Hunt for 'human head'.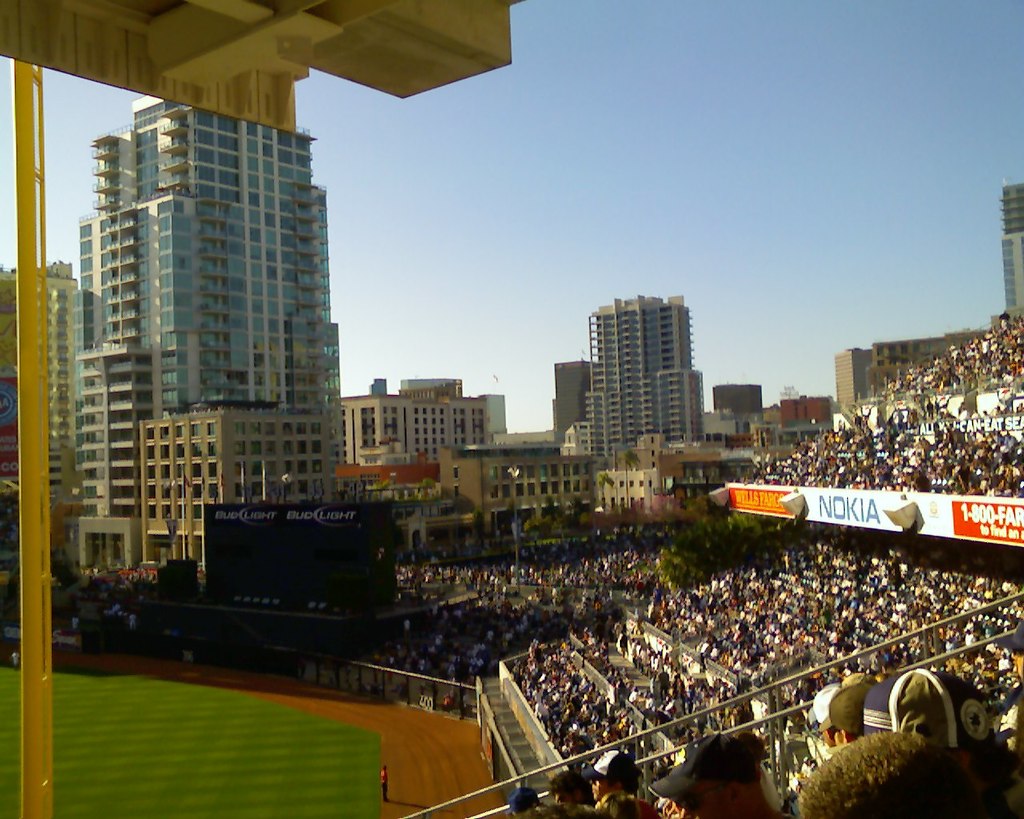
Hunted down at select_region(855, 677, 902, 740).
